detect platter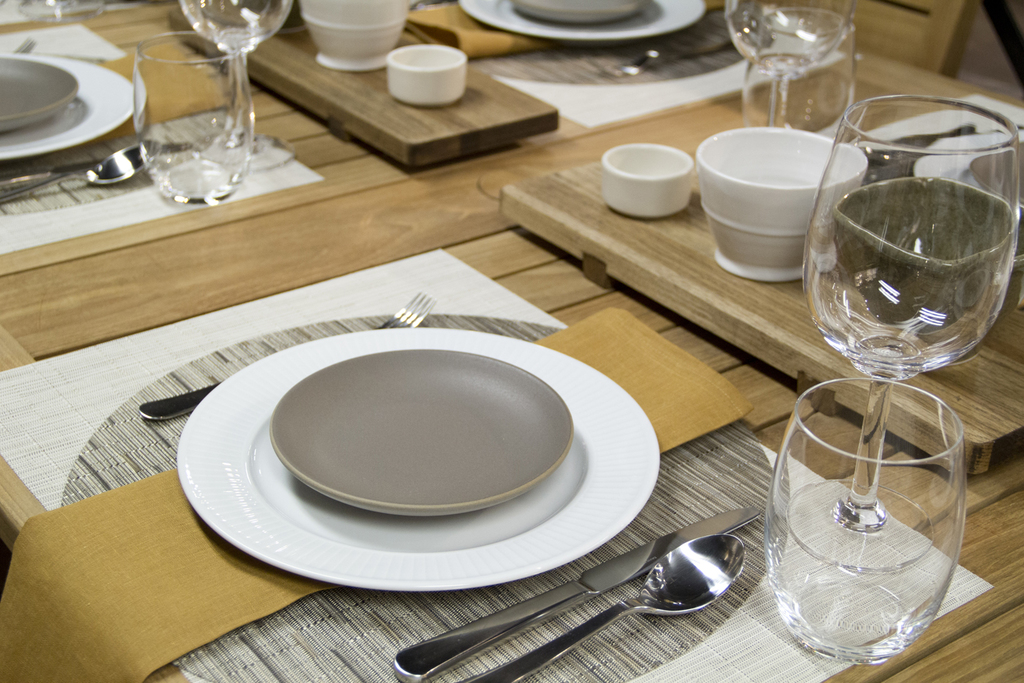
bbox(175, 324, 660, 594)
